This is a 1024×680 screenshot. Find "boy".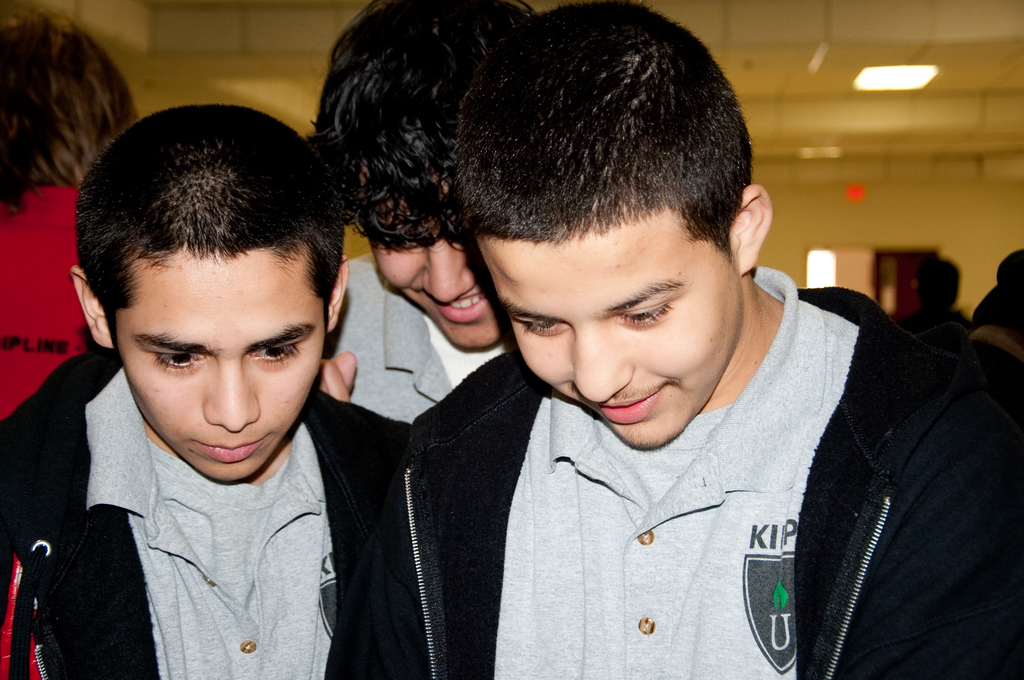
Bounding box: locate(316, 0, 543, 426).
